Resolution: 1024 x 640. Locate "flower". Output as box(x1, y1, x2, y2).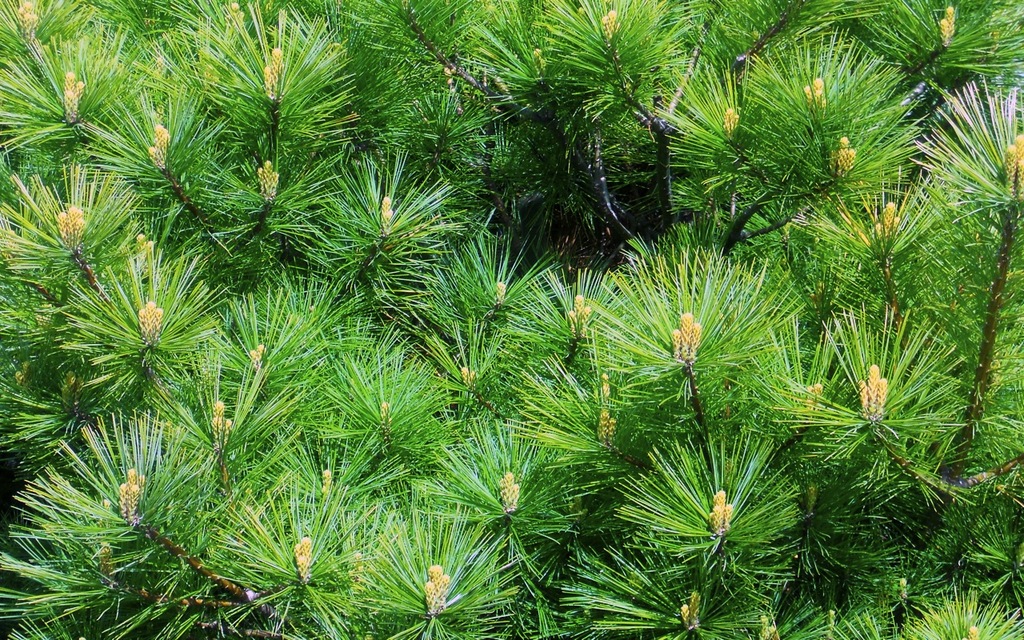
box(102, 498, 110, 510).
